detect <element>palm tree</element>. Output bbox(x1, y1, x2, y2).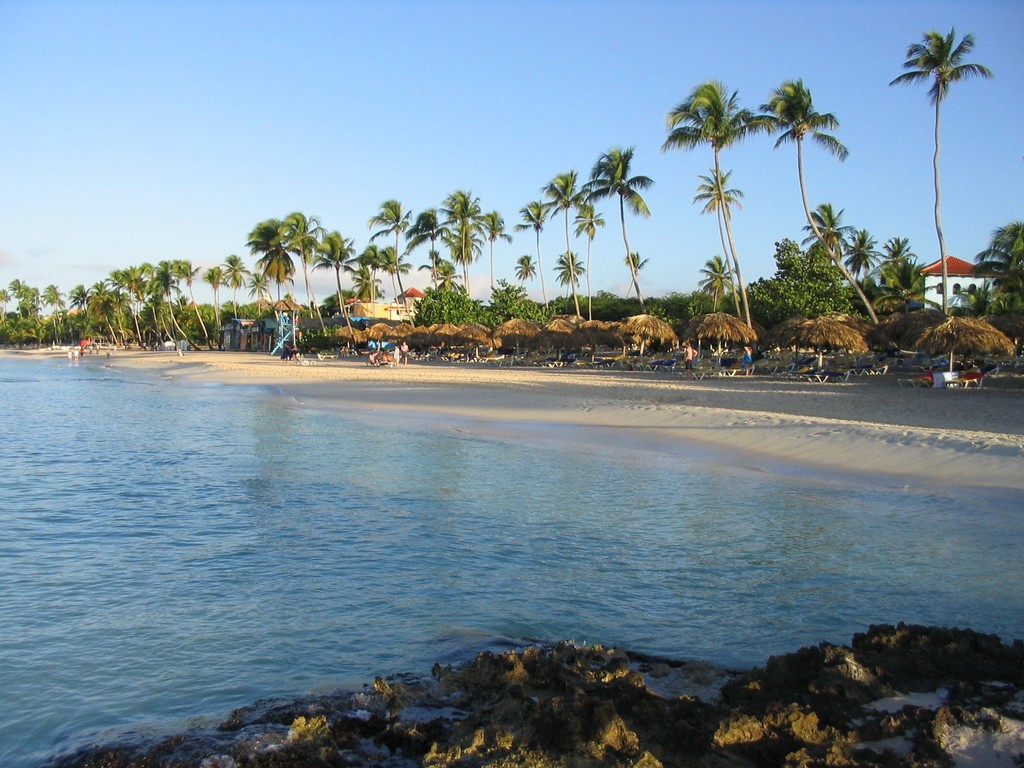
bbox(899, 25, 999, 305).
